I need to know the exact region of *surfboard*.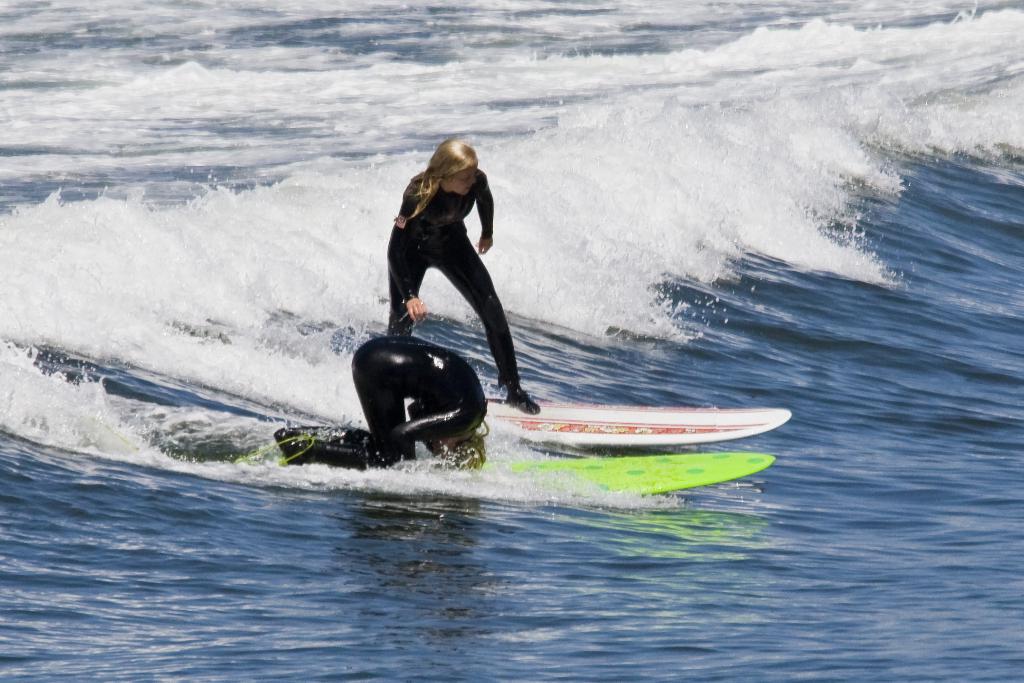
Region: rect(404, 404, 793, 449).
